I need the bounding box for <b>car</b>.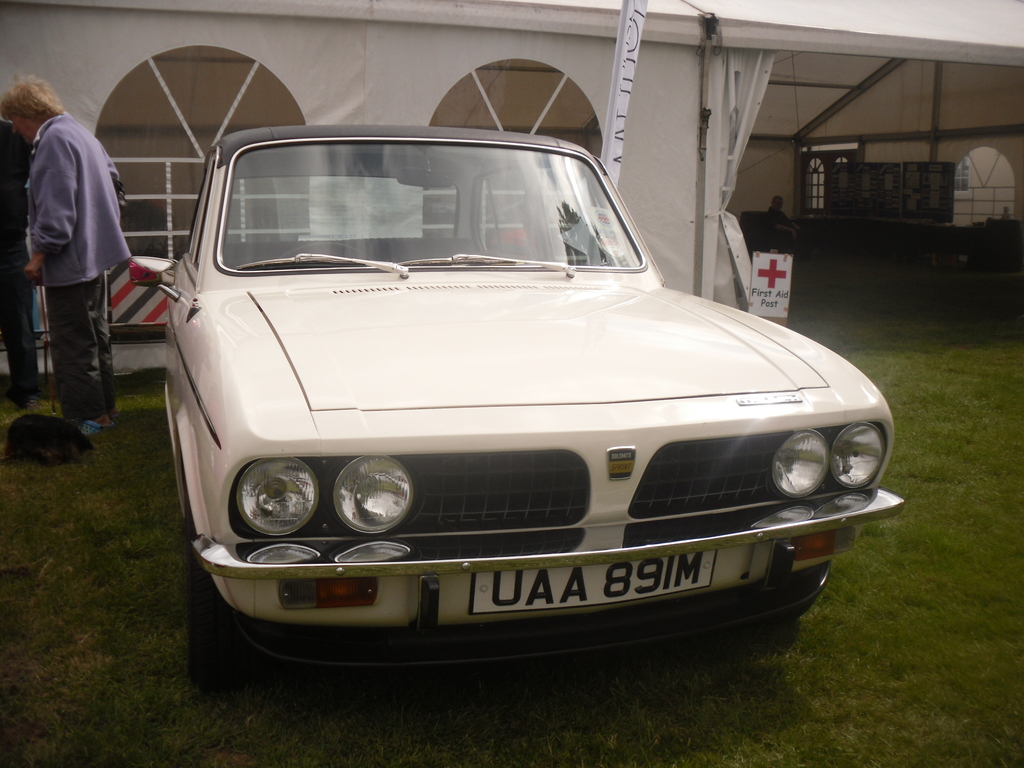
Here it is: bbox=[153, 102, 874, 661].
